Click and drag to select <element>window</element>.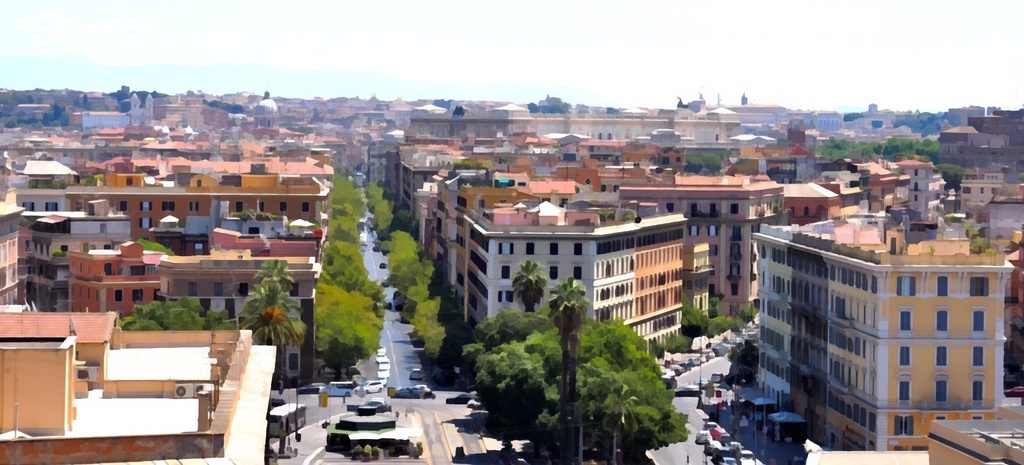
Selection: x1=899 y1=380 x2=911 y2=404.
